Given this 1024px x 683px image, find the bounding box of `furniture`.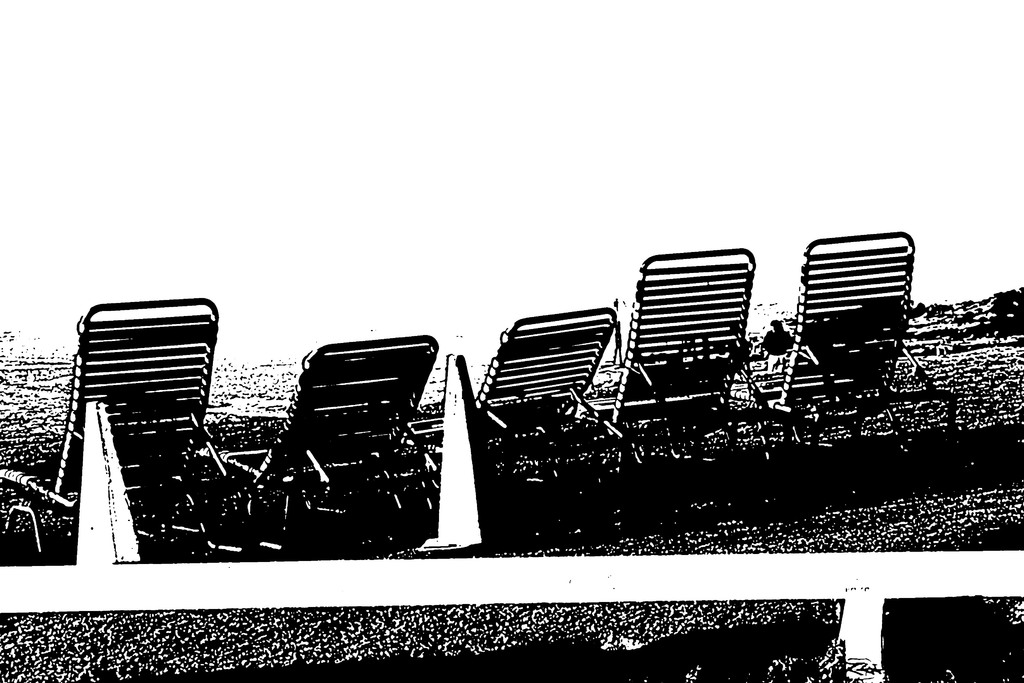
[left=400, top=308, right=615, bottom=513].
